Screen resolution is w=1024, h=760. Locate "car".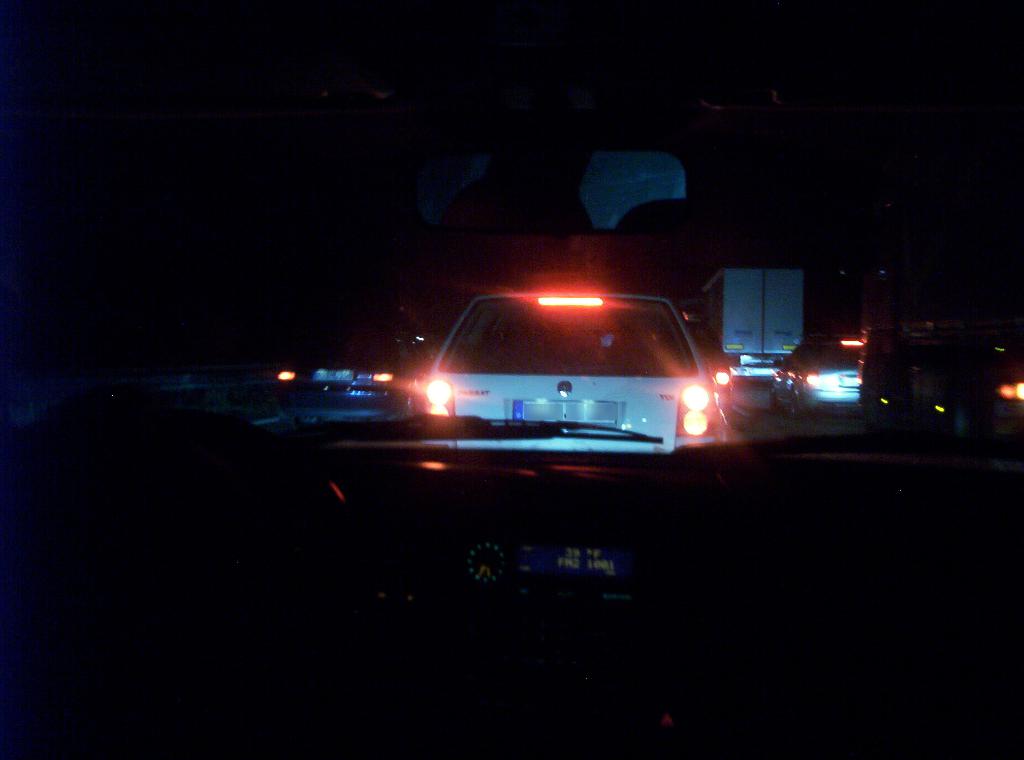
pyautogui.locateOnScreen(409, 280, 740, 453).
